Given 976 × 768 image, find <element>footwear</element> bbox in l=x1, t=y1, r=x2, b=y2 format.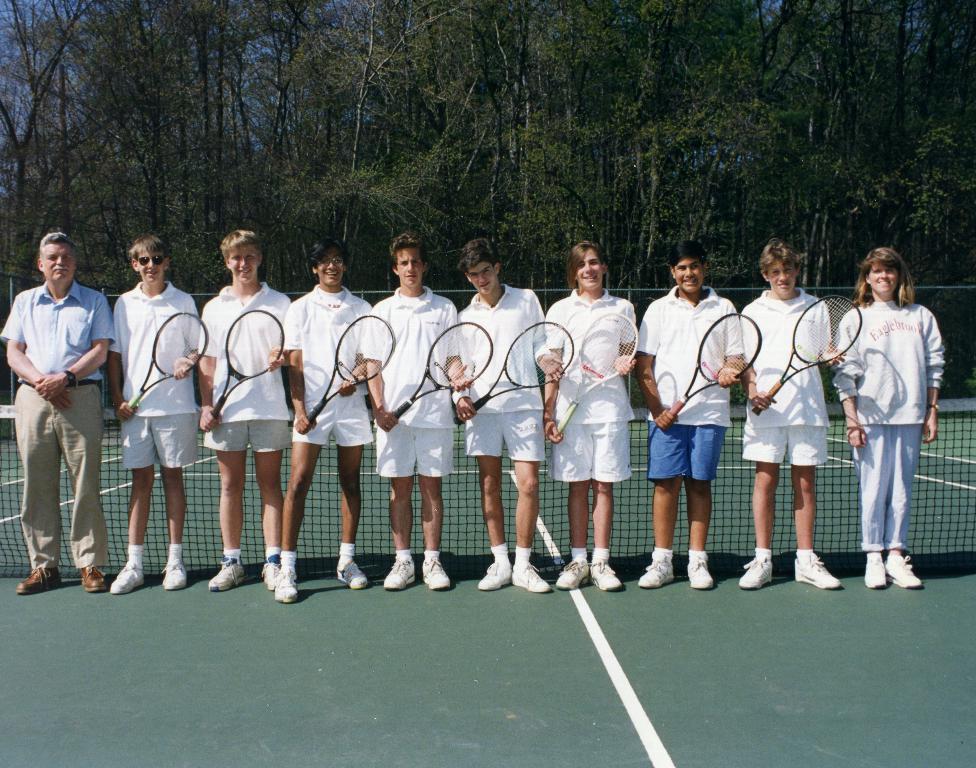
l=276, t=564, r=297, b=605.
